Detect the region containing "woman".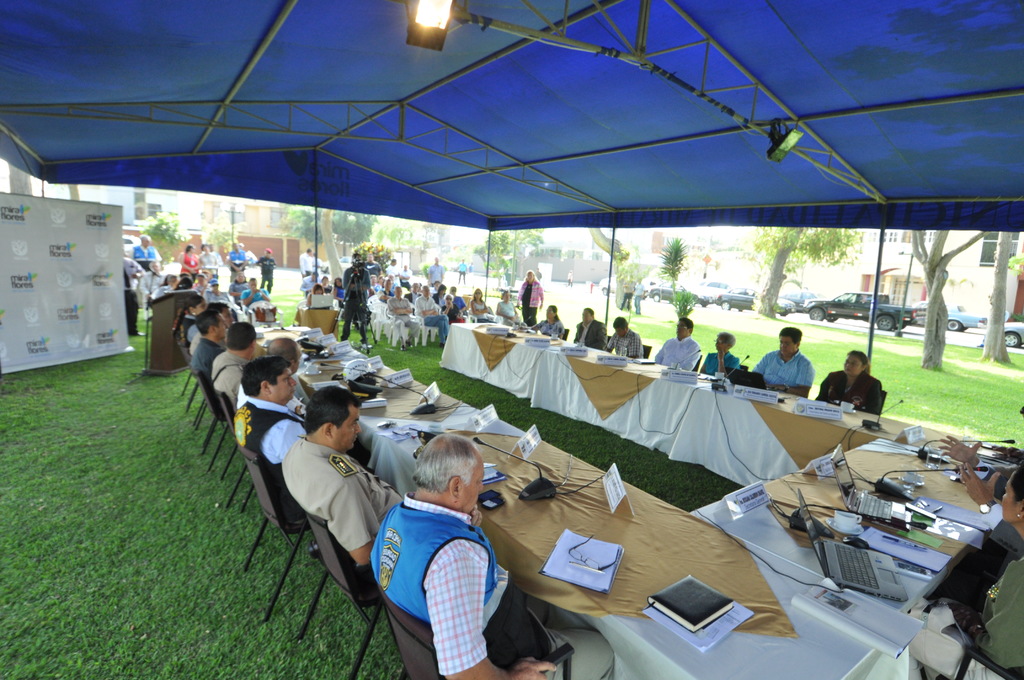
<box>698,330,740,378</box>.
